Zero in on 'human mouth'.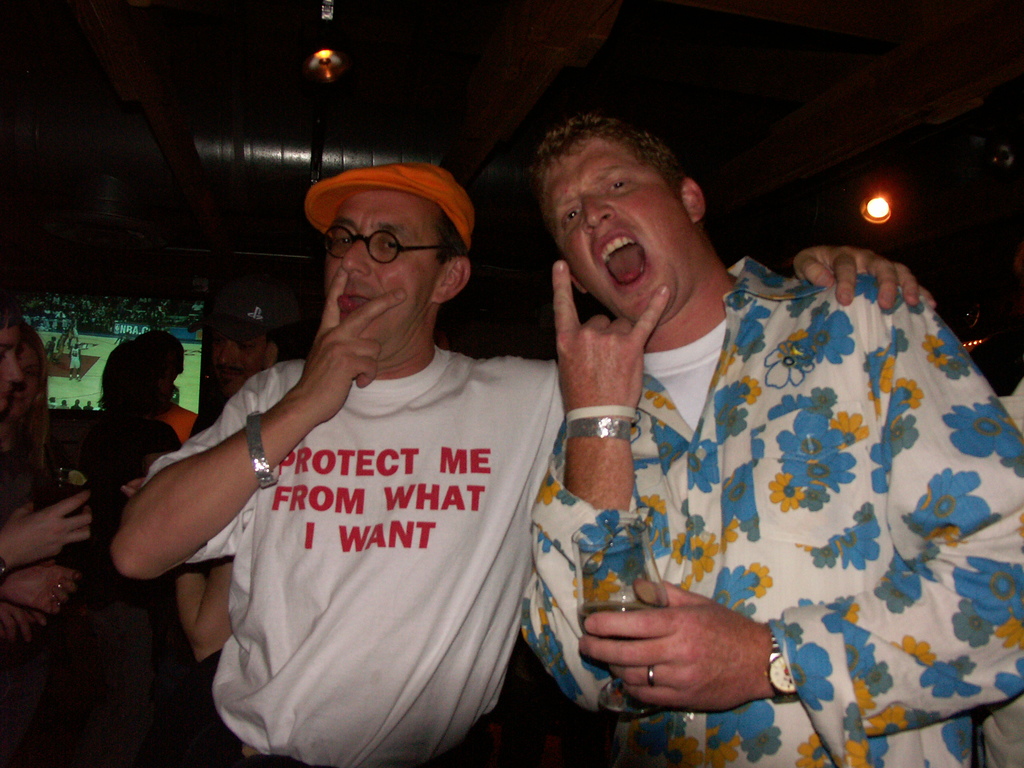
Zeroed in: {"x1": 15, "y1": 396, "x2": 29, "y2": 404}.
